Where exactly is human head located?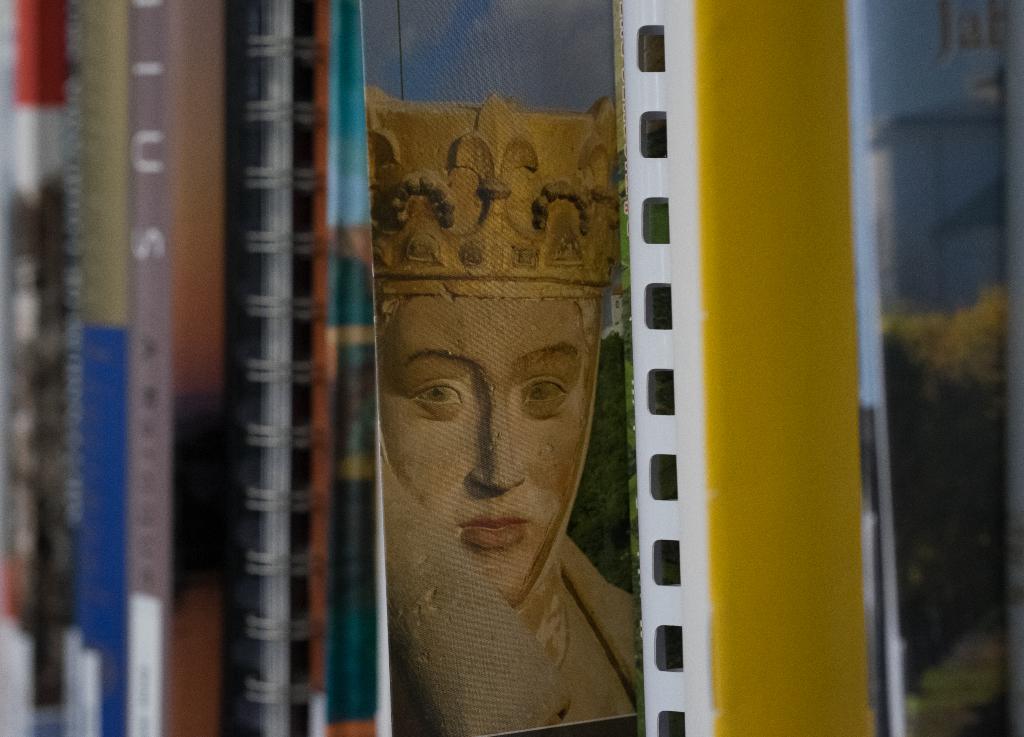
Its bounding box is (378,253,602,559).
